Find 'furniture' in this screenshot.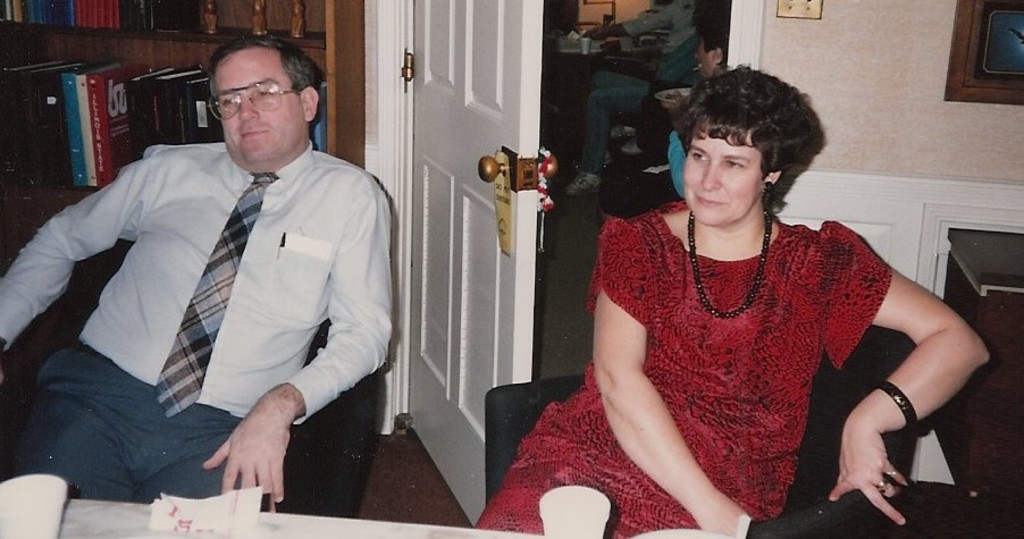
The bounding box for 'furniture' is l=0, t=0, r=364, b=306.
